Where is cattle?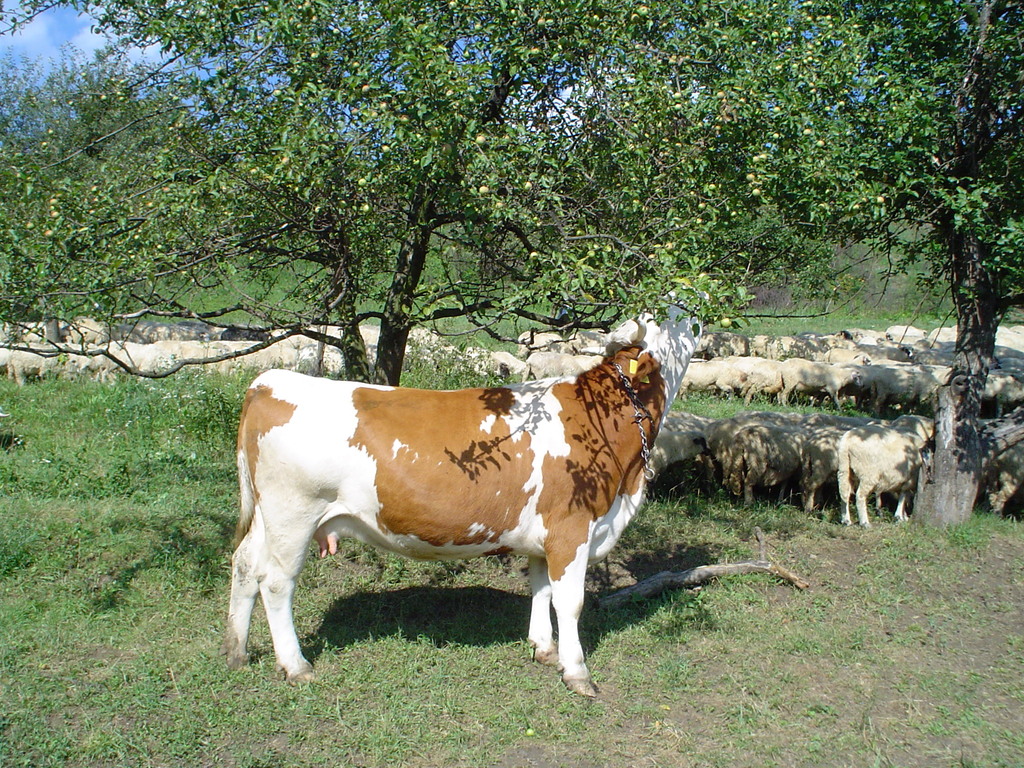
227/324/676/691.
